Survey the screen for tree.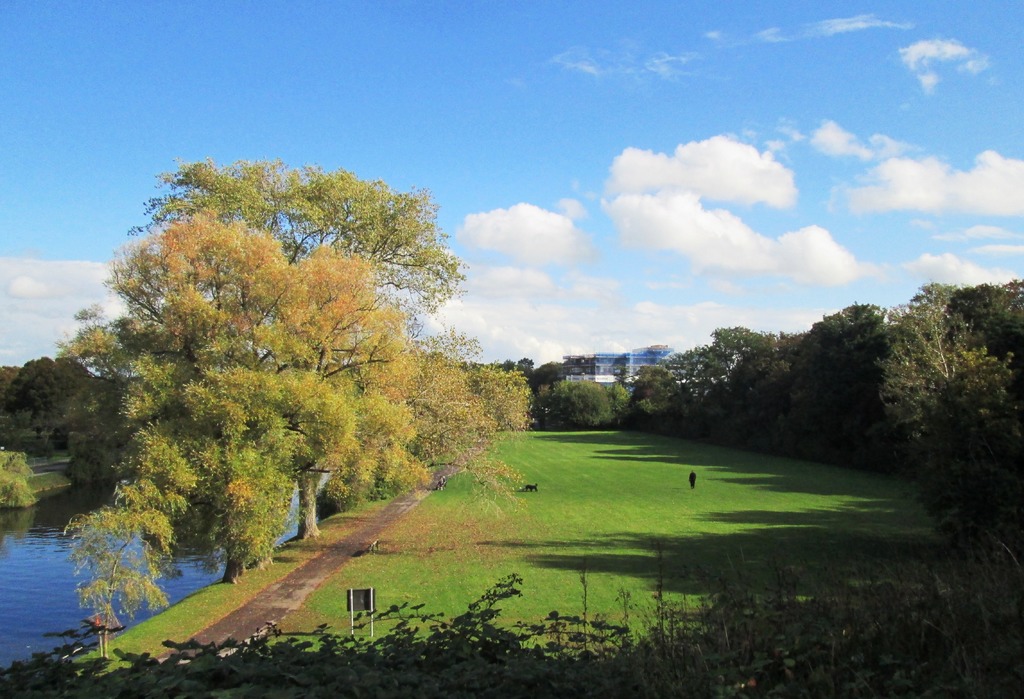
Survey found: {"x1": 467, "y1": 360, "x2": 538, "y2": 438}.
